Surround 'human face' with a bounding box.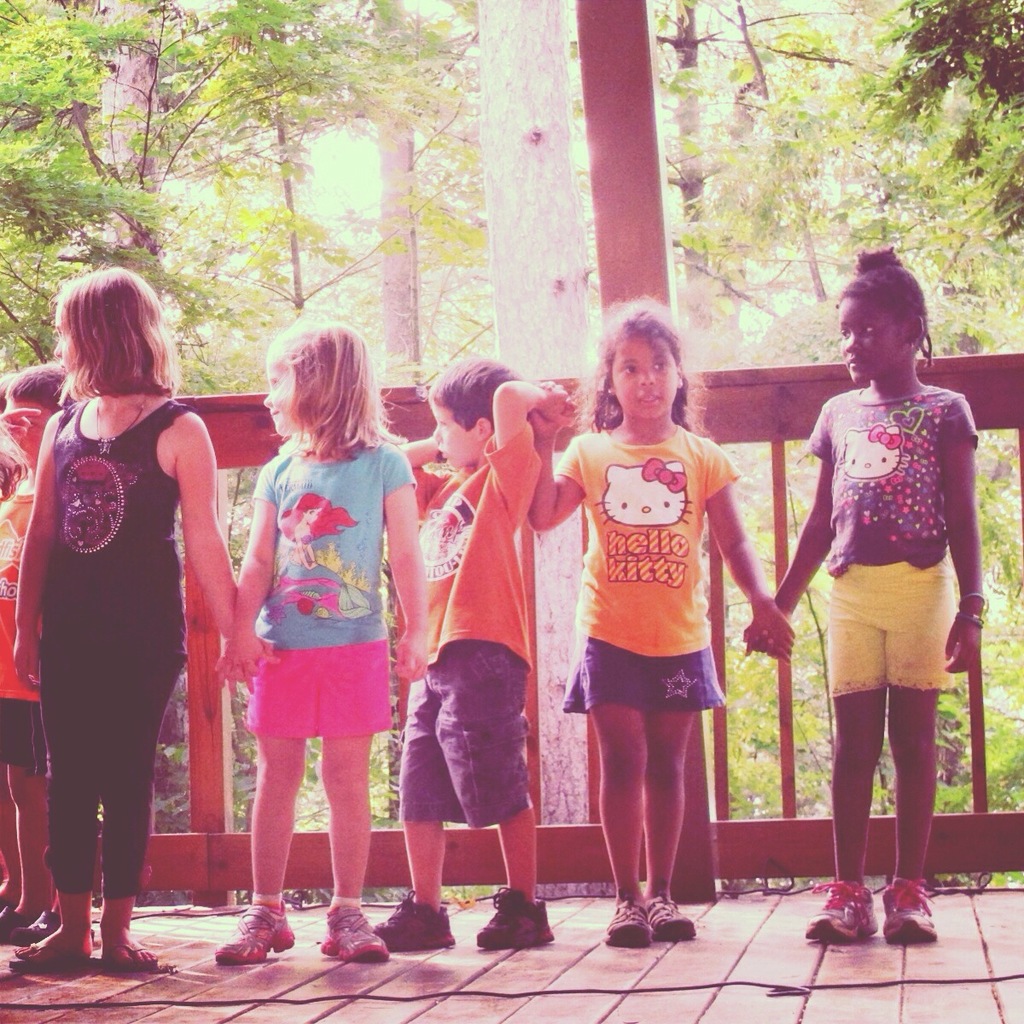
[835, 299, 907, 387].
